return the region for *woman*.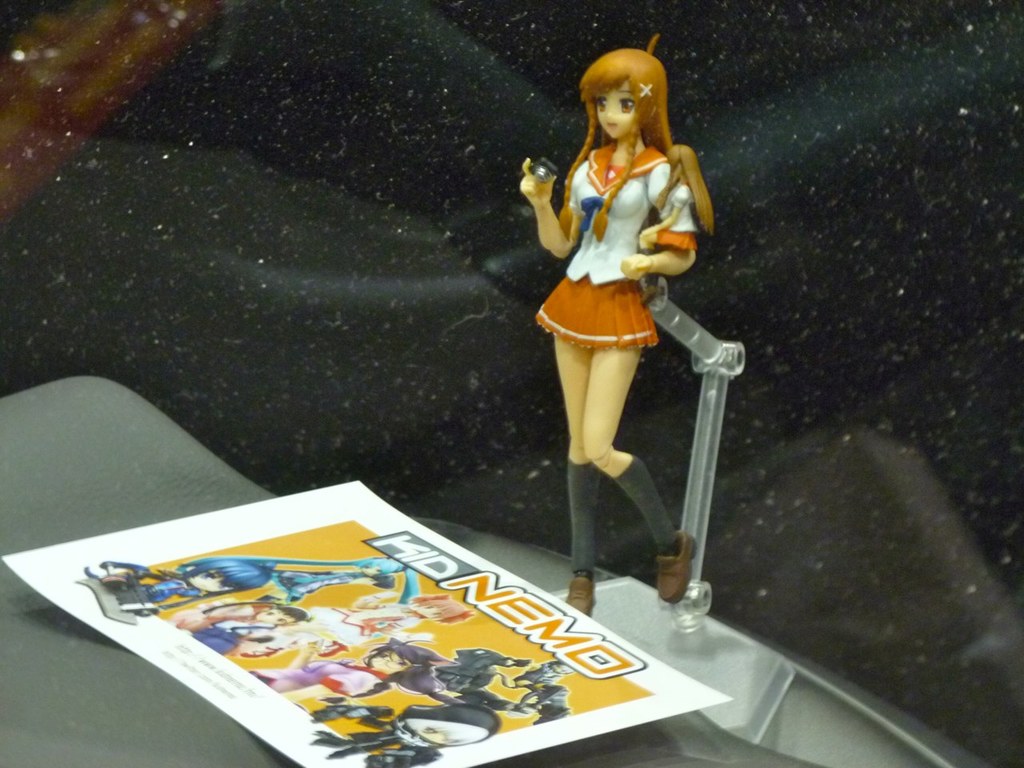
Rect(517, 26, 724, 602).
